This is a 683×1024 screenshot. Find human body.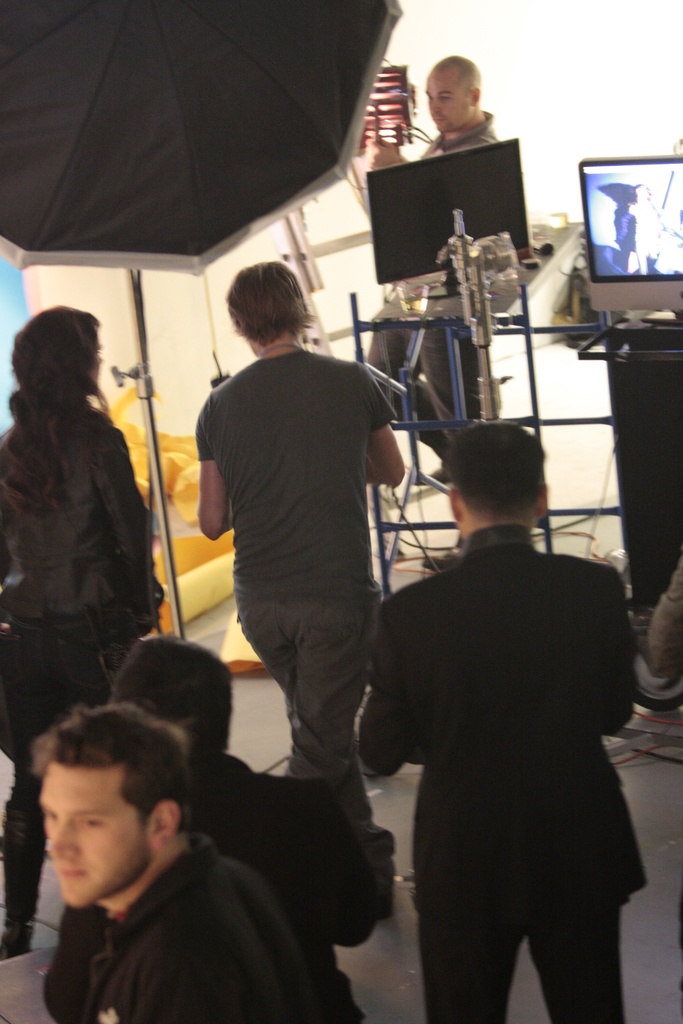
Bounding box: box=[0, 300, 161, 955].
